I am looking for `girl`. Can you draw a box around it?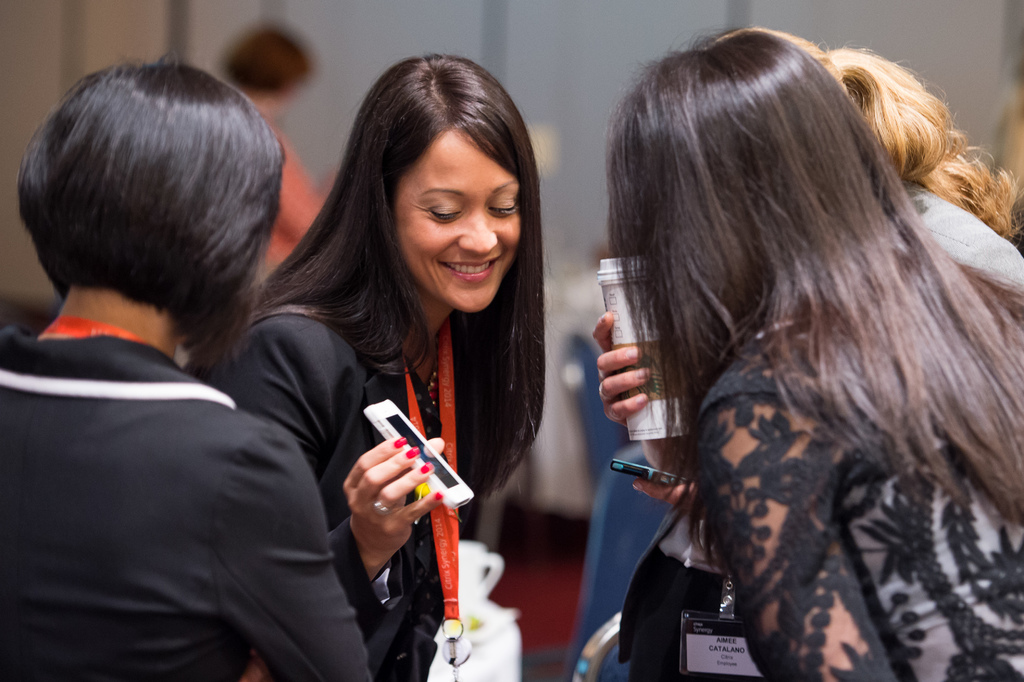
Sure, the bounding box is <region>712, 30, 1018, 284</region>.
